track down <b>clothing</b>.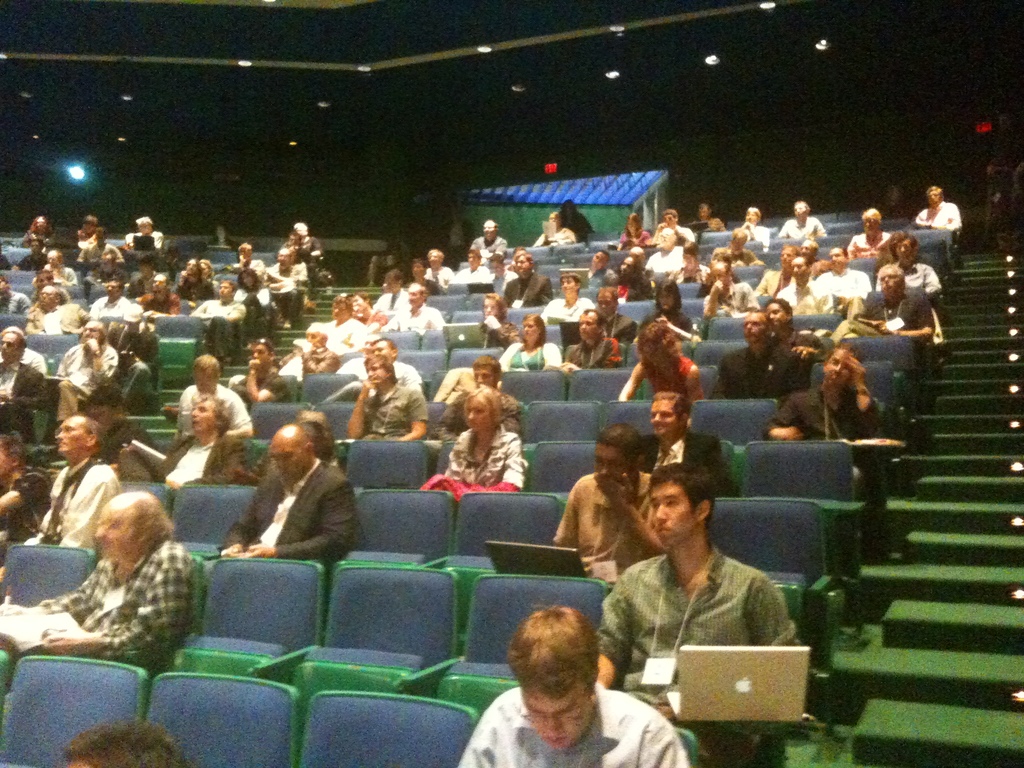
Tracked to locate(451, 680, 697, 767).
